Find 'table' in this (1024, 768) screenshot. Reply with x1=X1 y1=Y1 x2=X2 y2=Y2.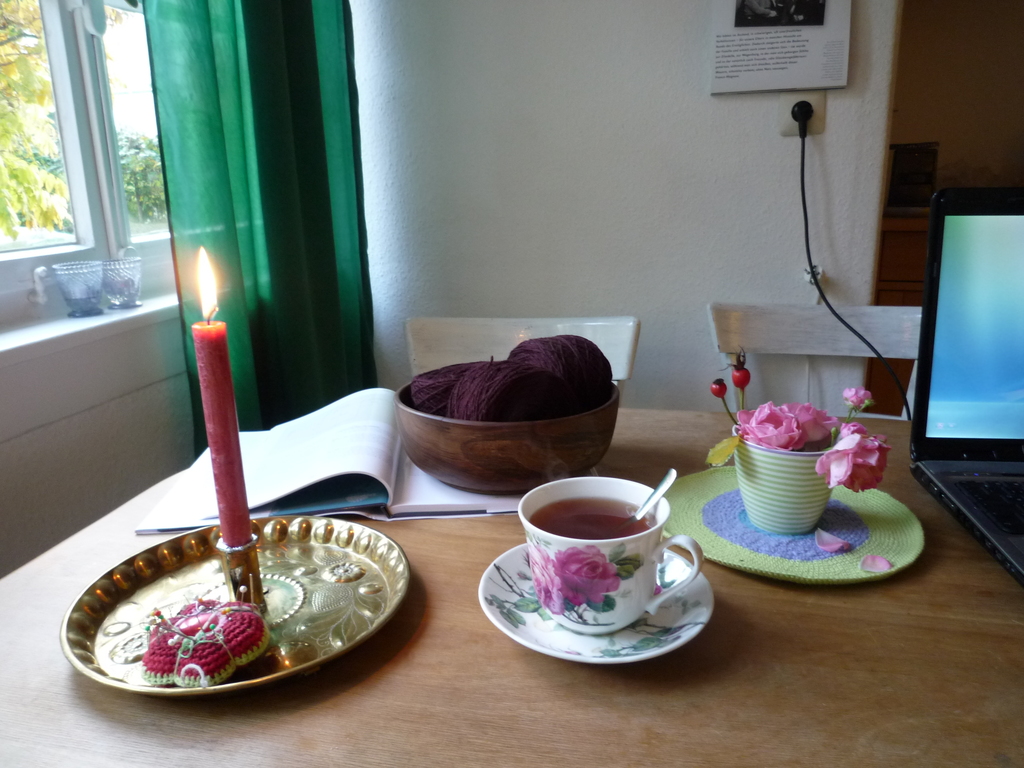
x1=47 y1=316 x2=955 y2=752.
